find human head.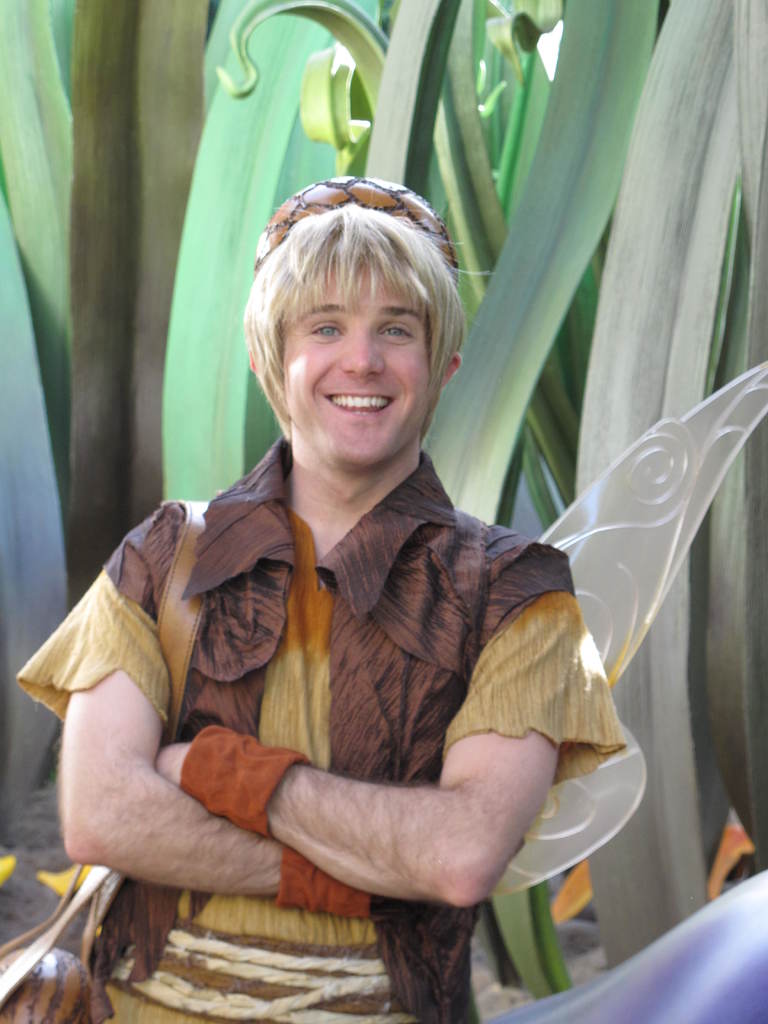
<box>238,177,467,451</box>.
